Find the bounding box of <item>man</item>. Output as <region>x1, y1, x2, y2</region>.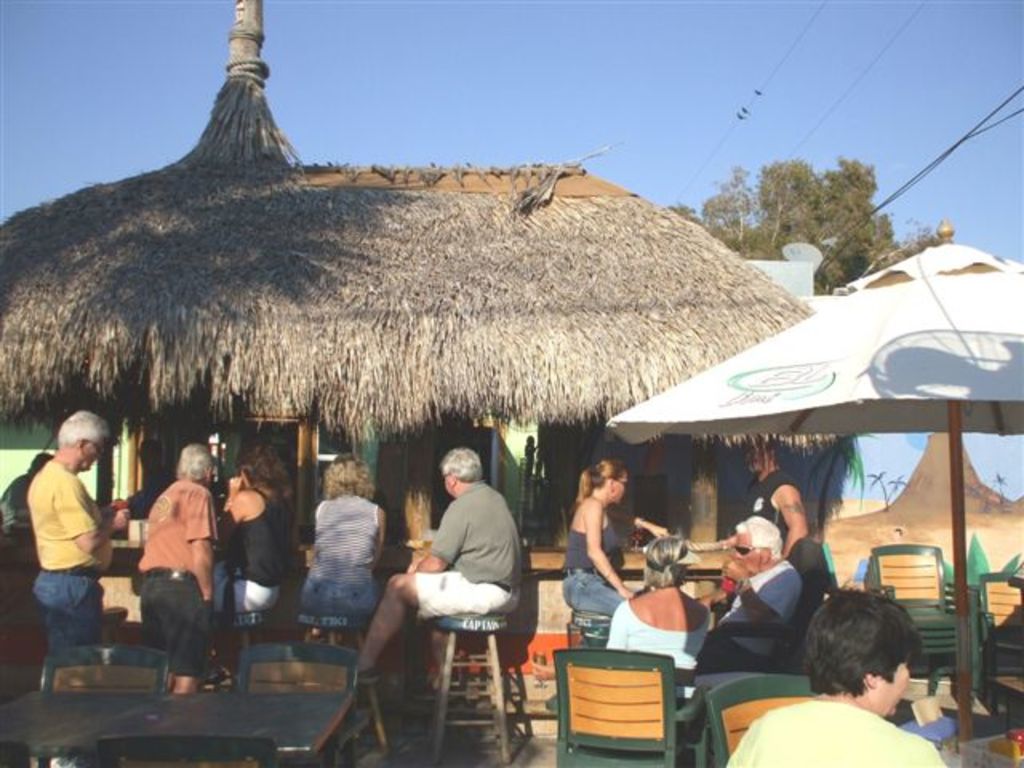
<region>0, 453, 54, 536</region>.
